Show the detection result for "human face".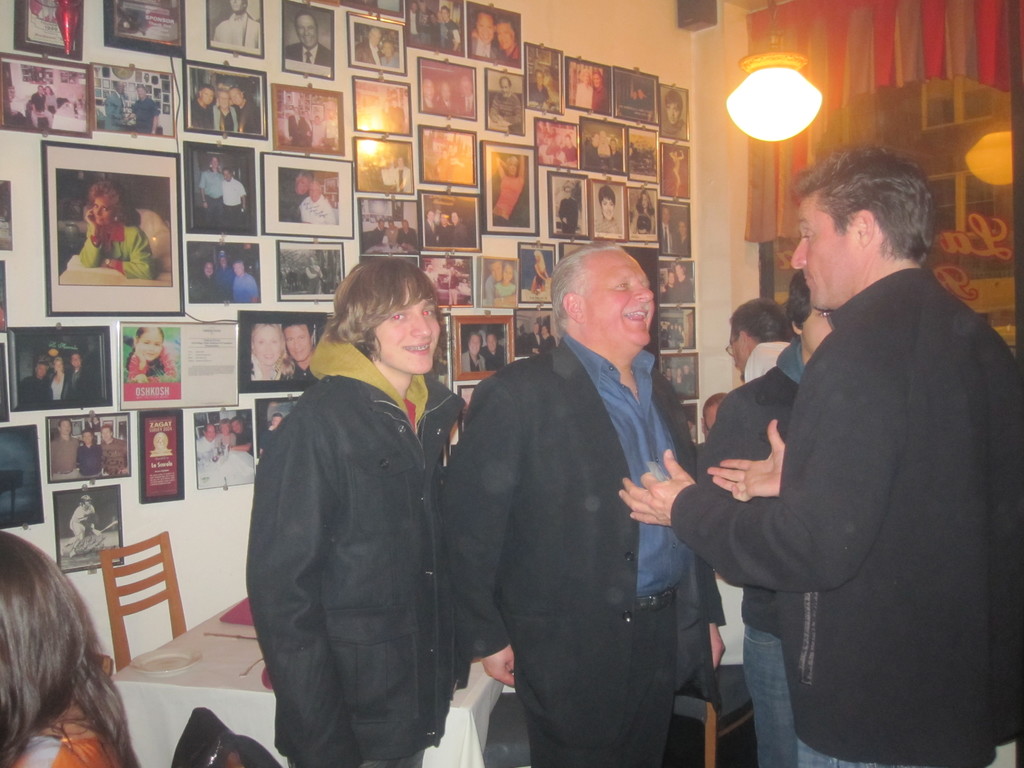
[x1=70, y1=354, x2=81, y2=367].
